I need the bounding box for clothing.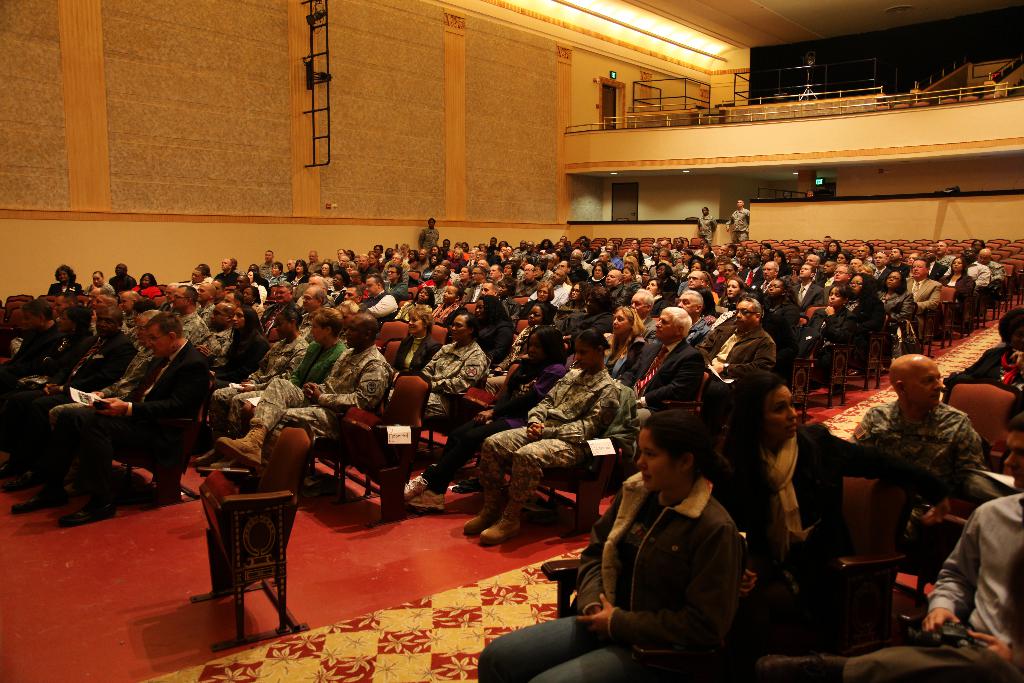
Here it is: x1=425 y1=340 x2=489 y2=428.
